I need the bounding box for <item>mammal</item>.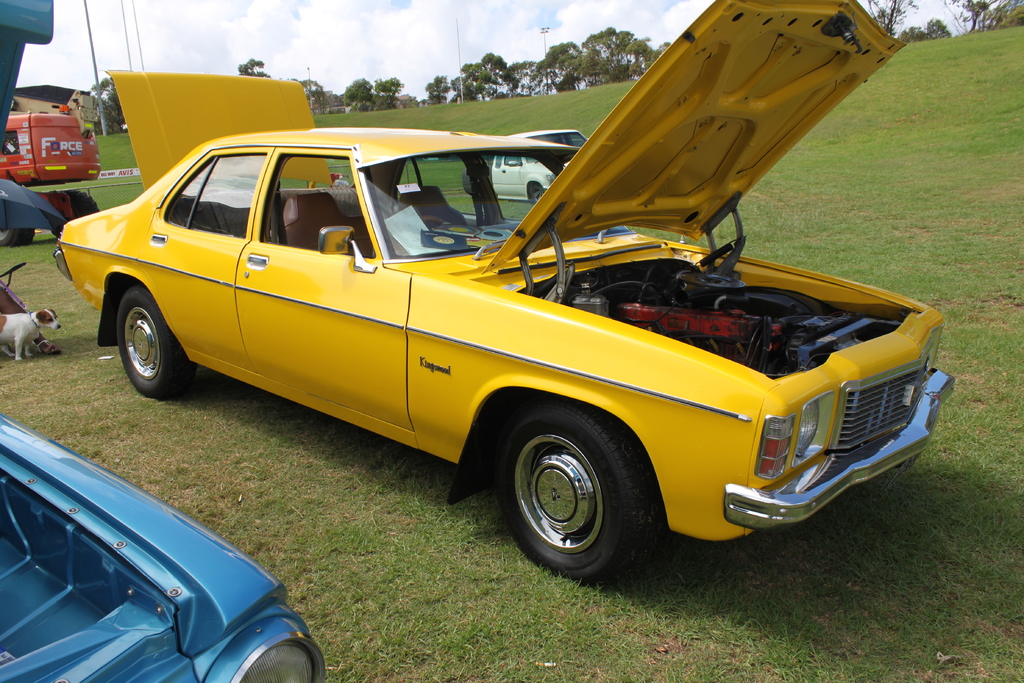
Here it is: bbox(1, 307, 58, 361).
